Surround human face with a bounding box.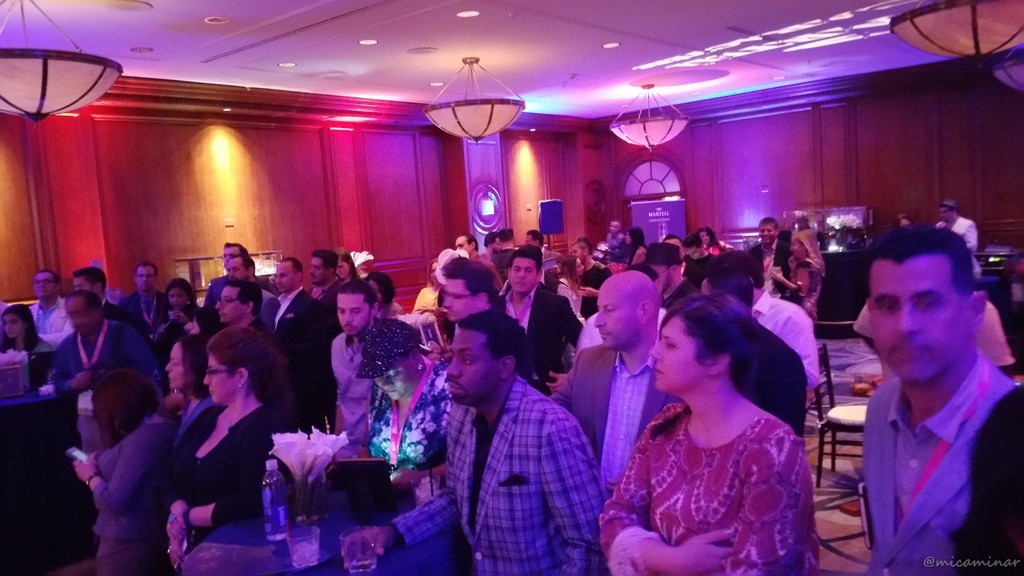
rect(220, 248, 242, 264).
